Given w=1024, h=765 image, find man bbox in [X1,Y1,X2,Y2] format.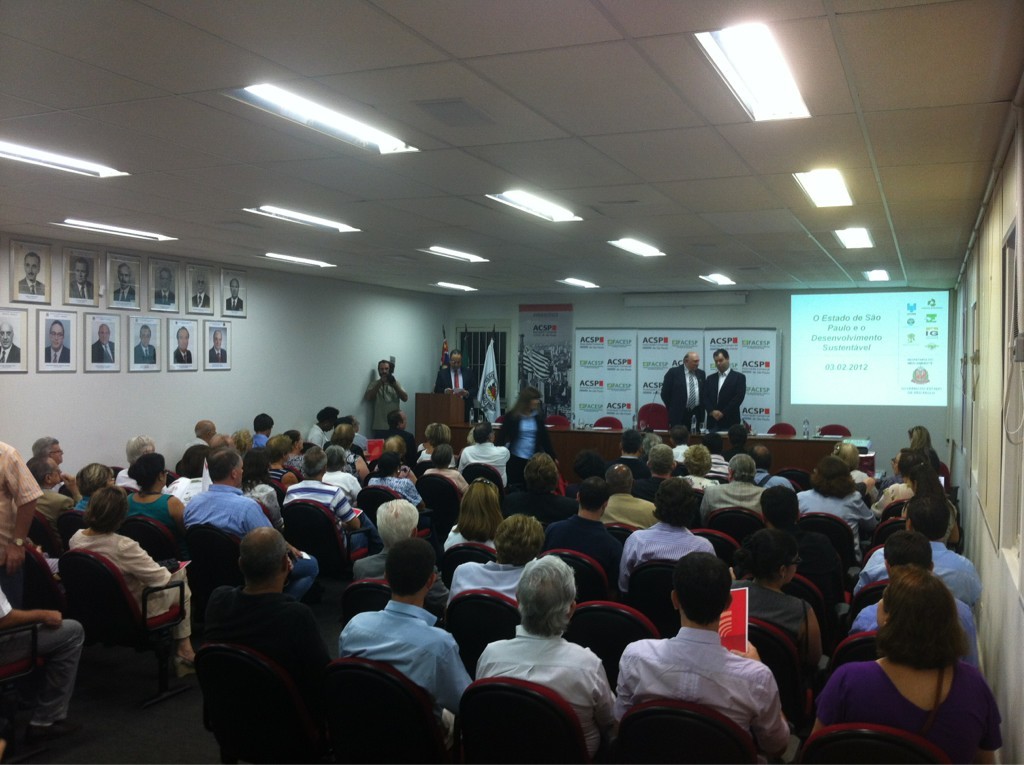
[227,281,242,311].
